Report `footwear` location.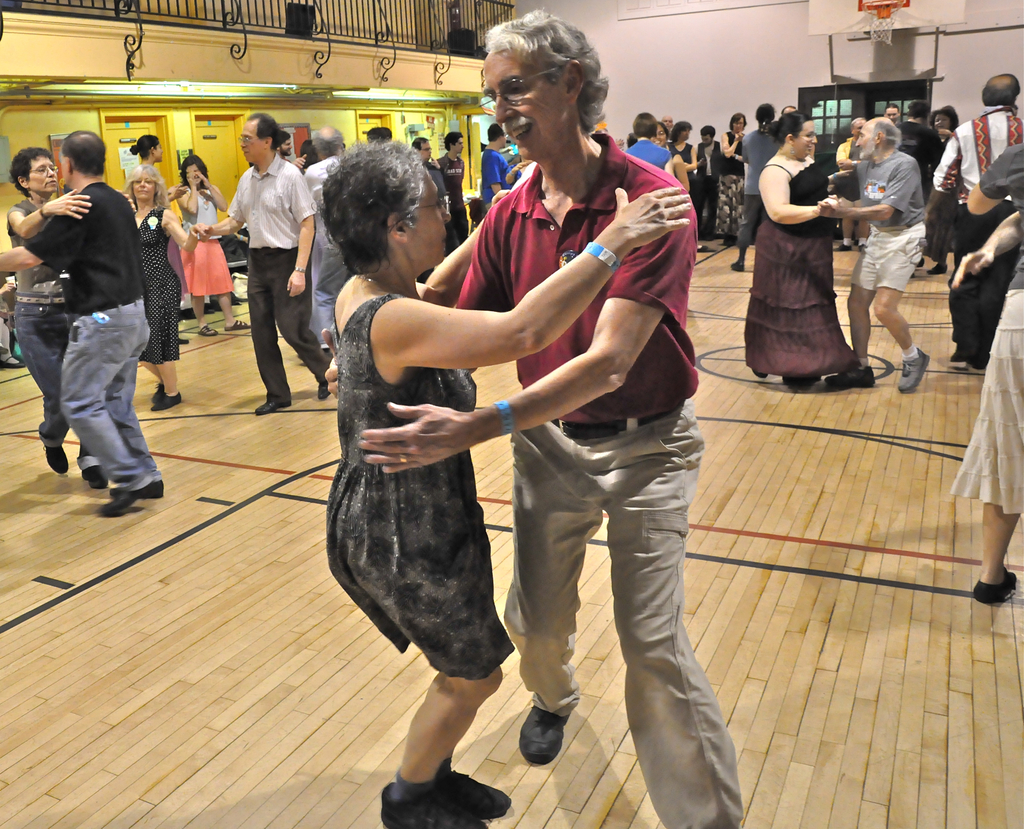
Report: BBox(1, 350, 31, 370).
